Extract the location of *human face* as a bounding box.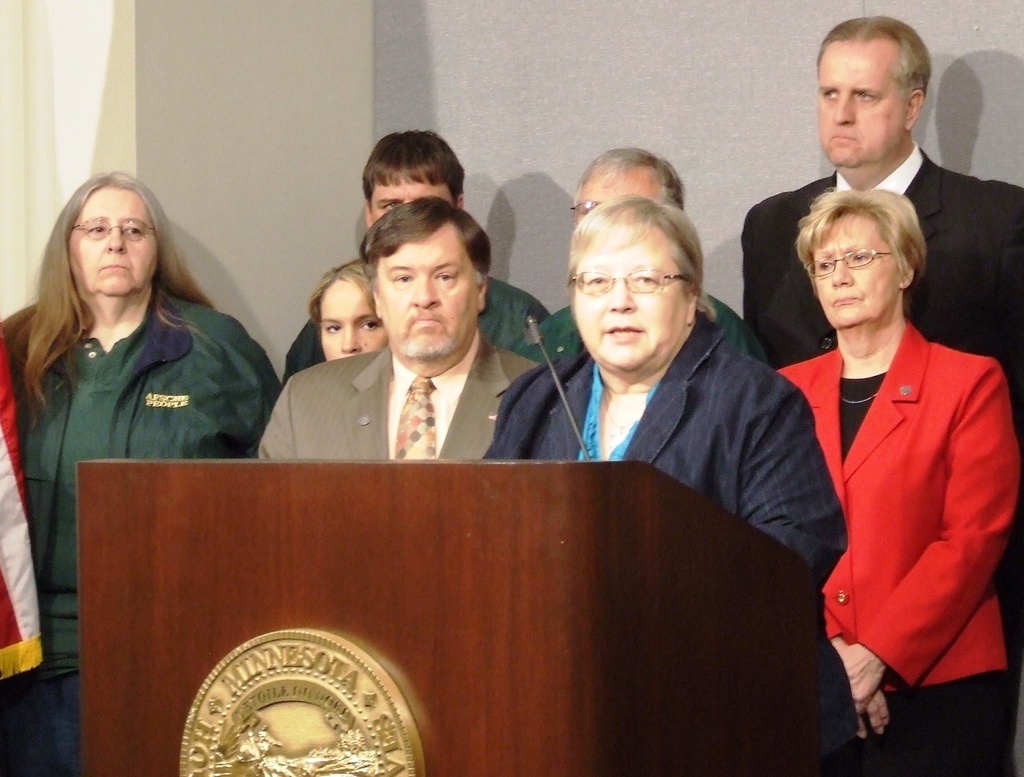
<box>575,230,692,374</box>.
